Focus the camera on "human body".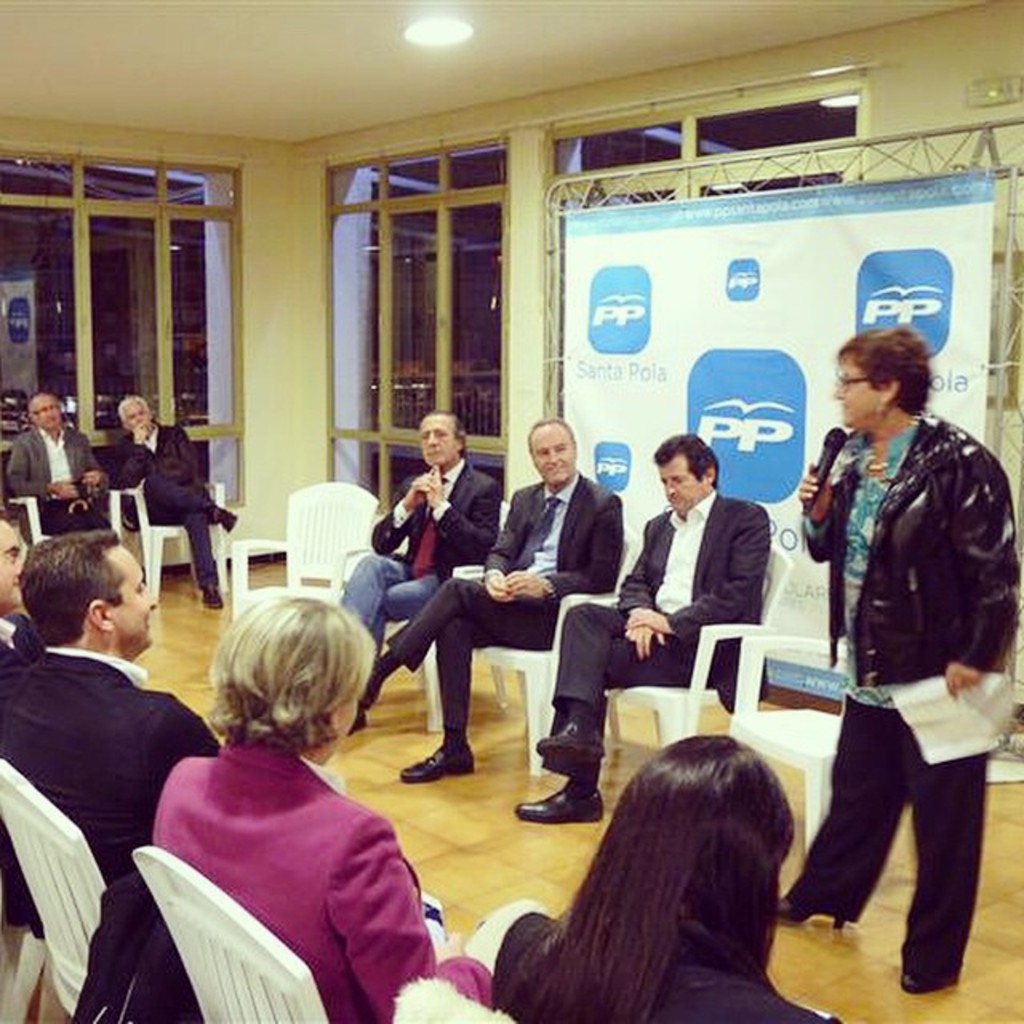
Focus region: pyautogui.locateOnScreen(152, 576, 550, 1022).
